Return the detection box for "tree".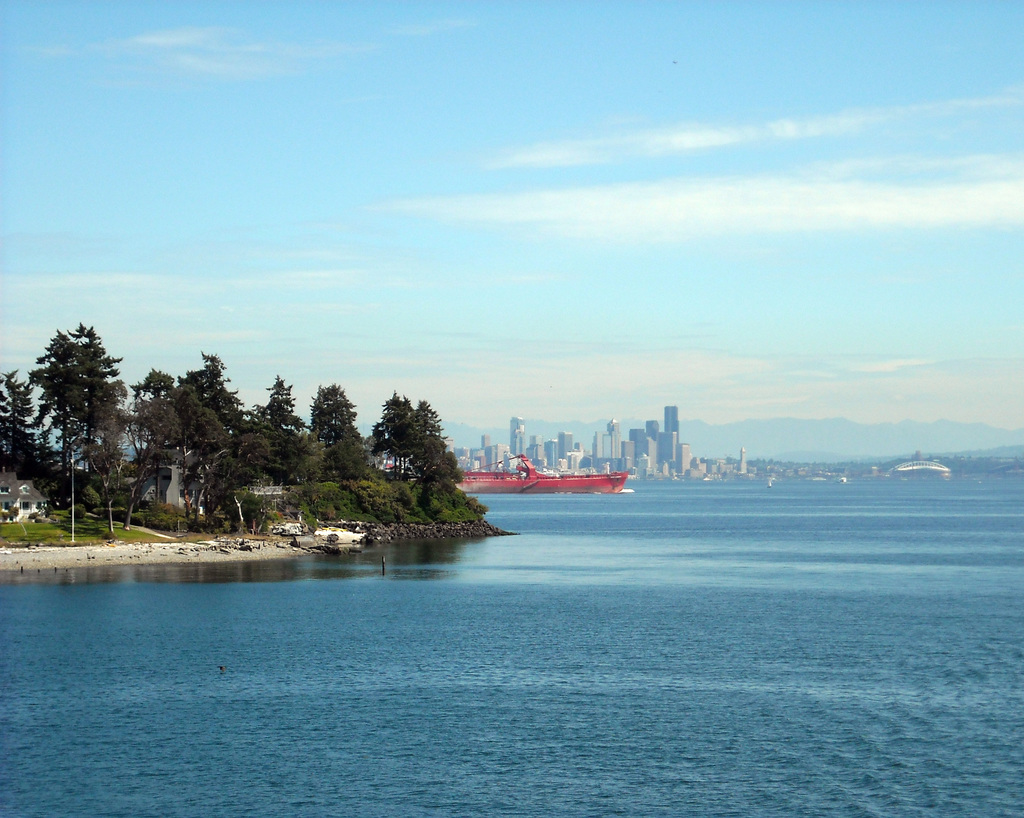
(left=120, top=394, right=191, bottom=529).
